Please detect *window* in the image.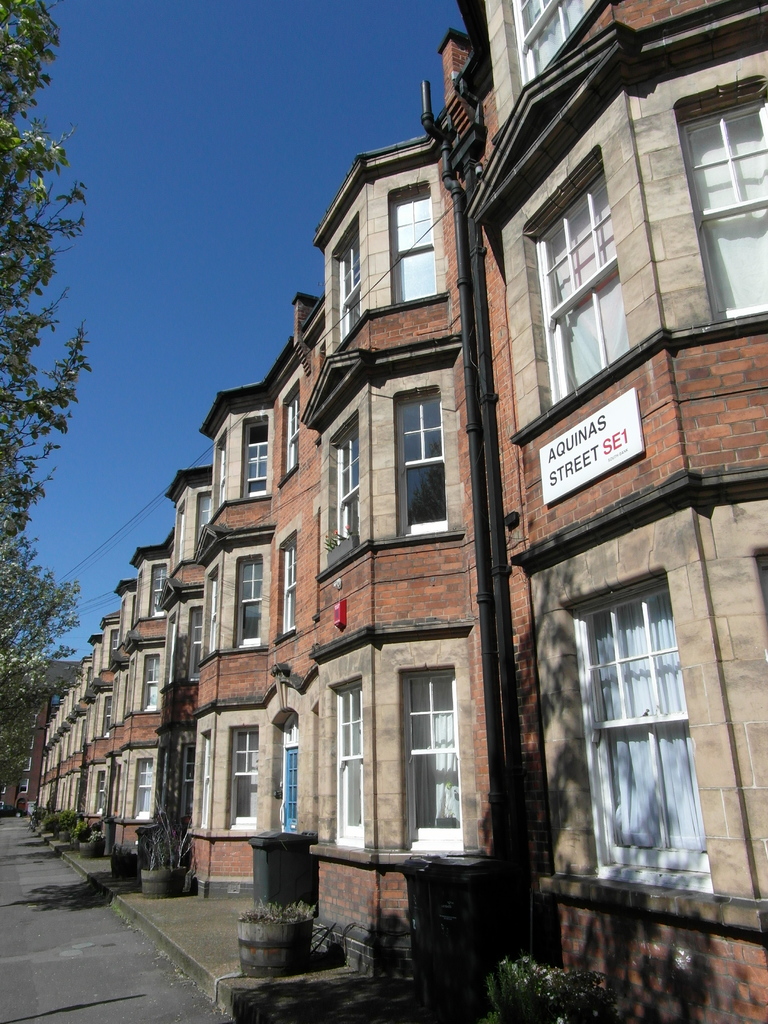
Rect(240, 413, 269, 494).
